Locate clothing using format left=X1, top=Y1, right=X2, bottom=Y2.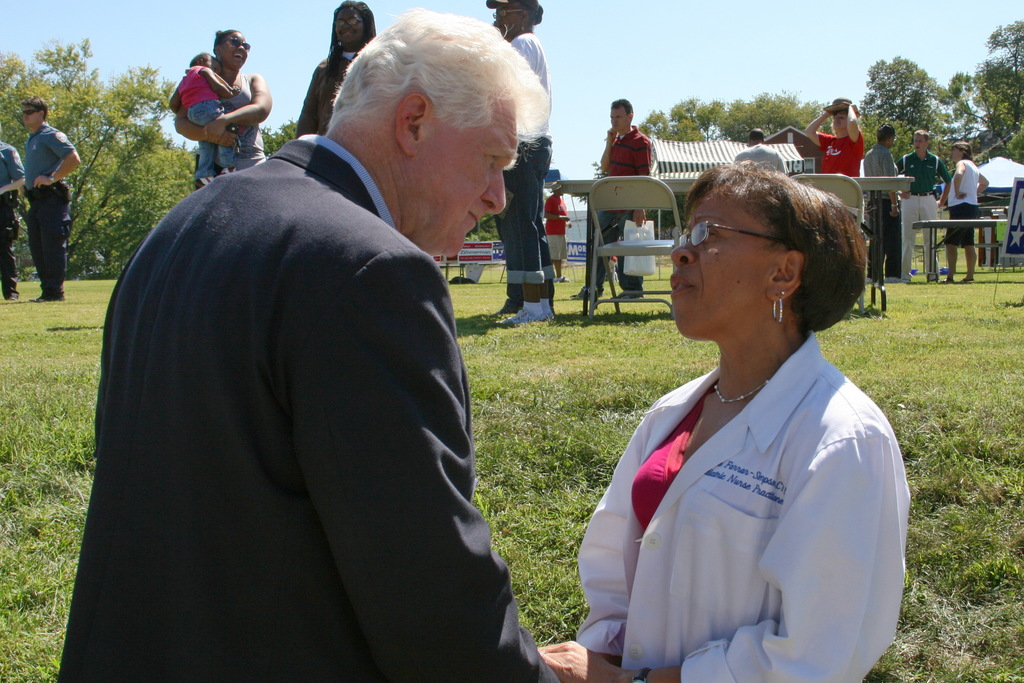
left=493, top=33, right=559, bottom=286.
